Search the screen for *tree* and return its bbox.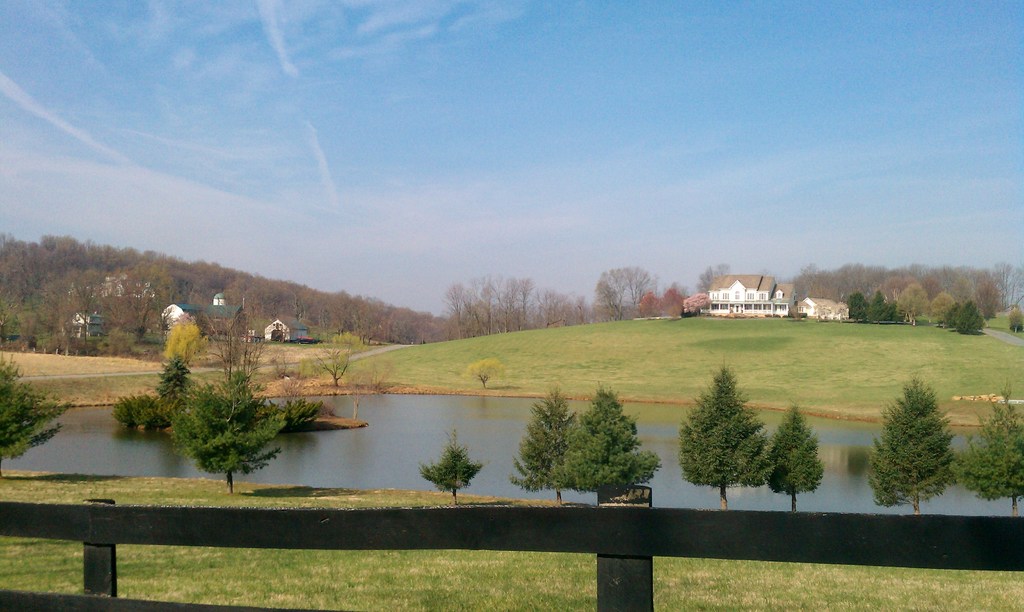
Found: Rect(305, 329, 369, 389).
